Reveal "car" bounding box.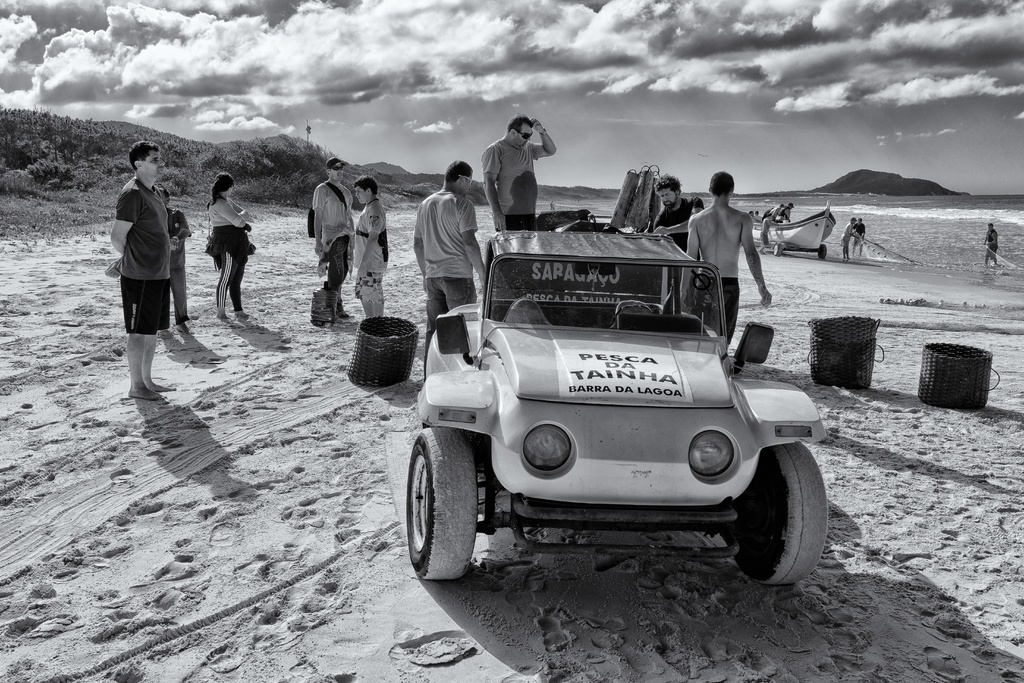
Revealed: 413,210,827,589.
